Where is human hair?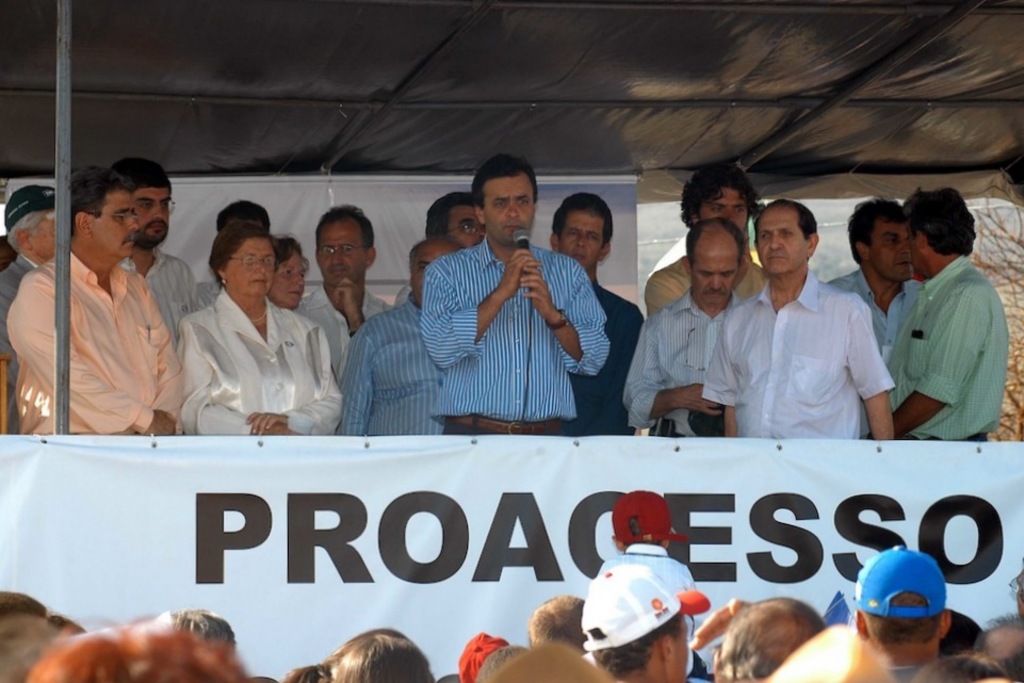
crop(278, 623, 428, 682).
